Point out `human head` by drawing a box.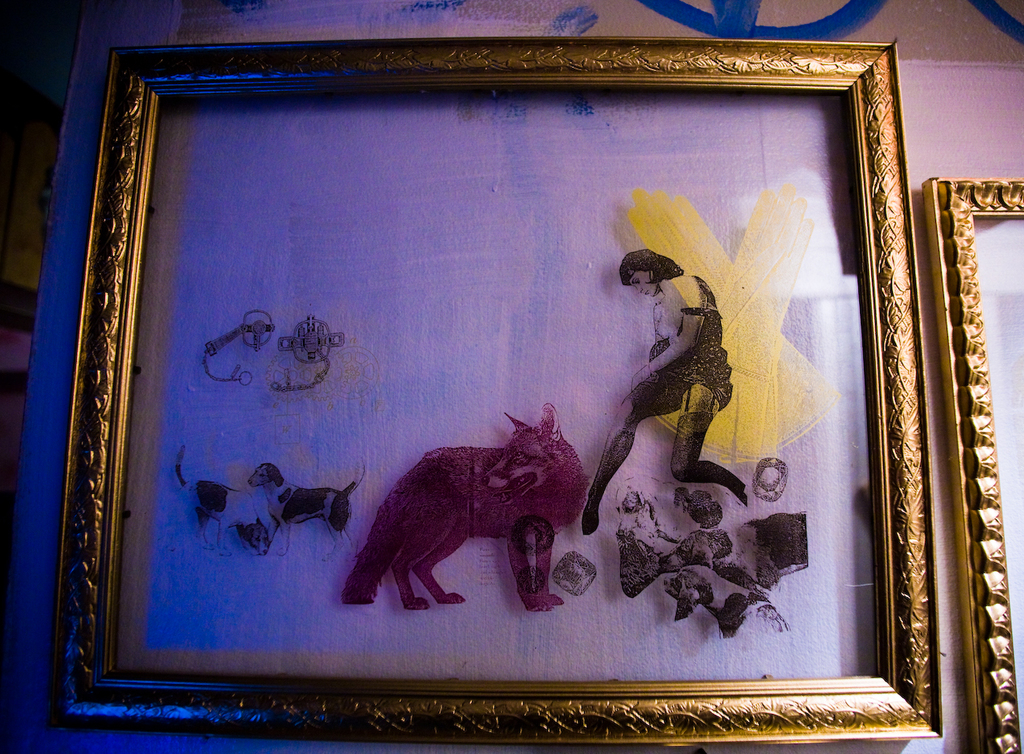
[left=621, top=243, right=678, bottom=299].
